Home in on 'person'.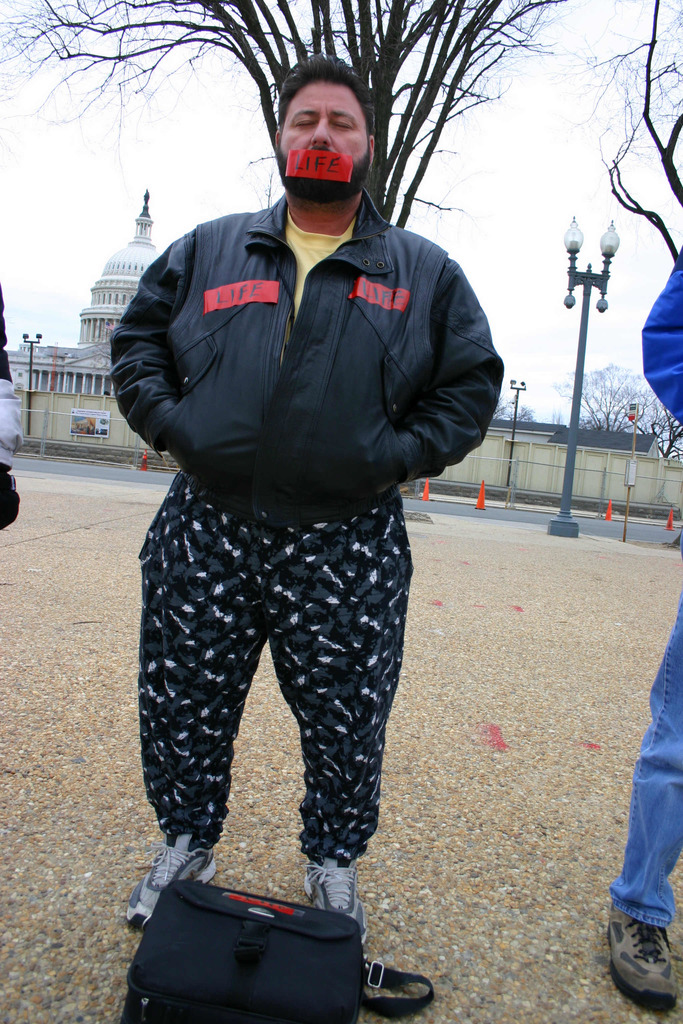
Homed in at crop(602, 246, 682, 1018).
